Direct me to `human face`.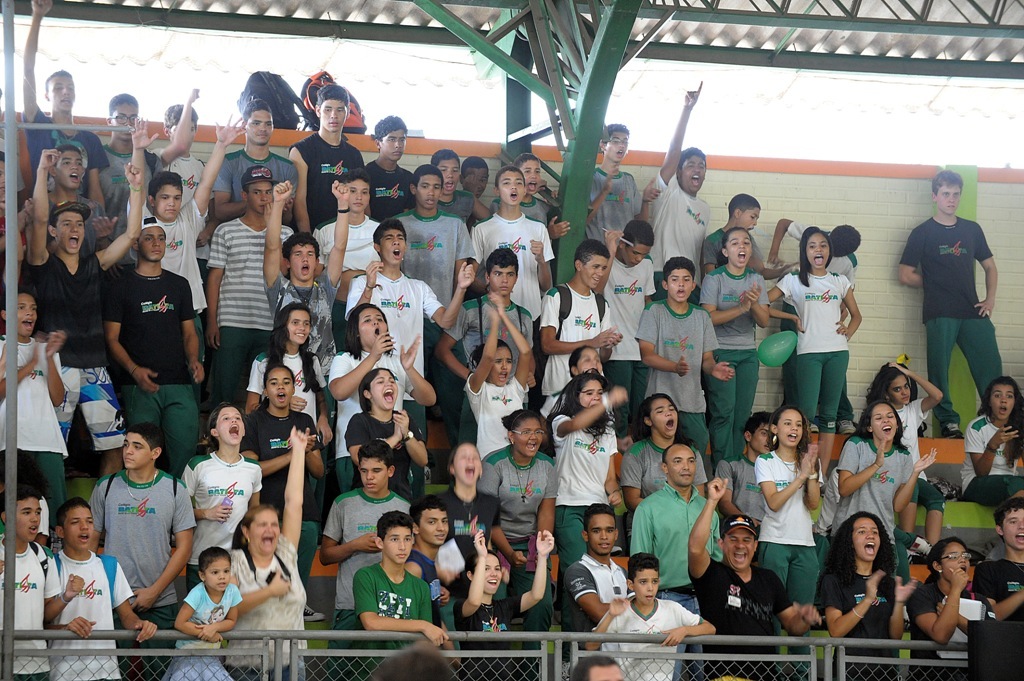
Direction: [106,101,143,145].
